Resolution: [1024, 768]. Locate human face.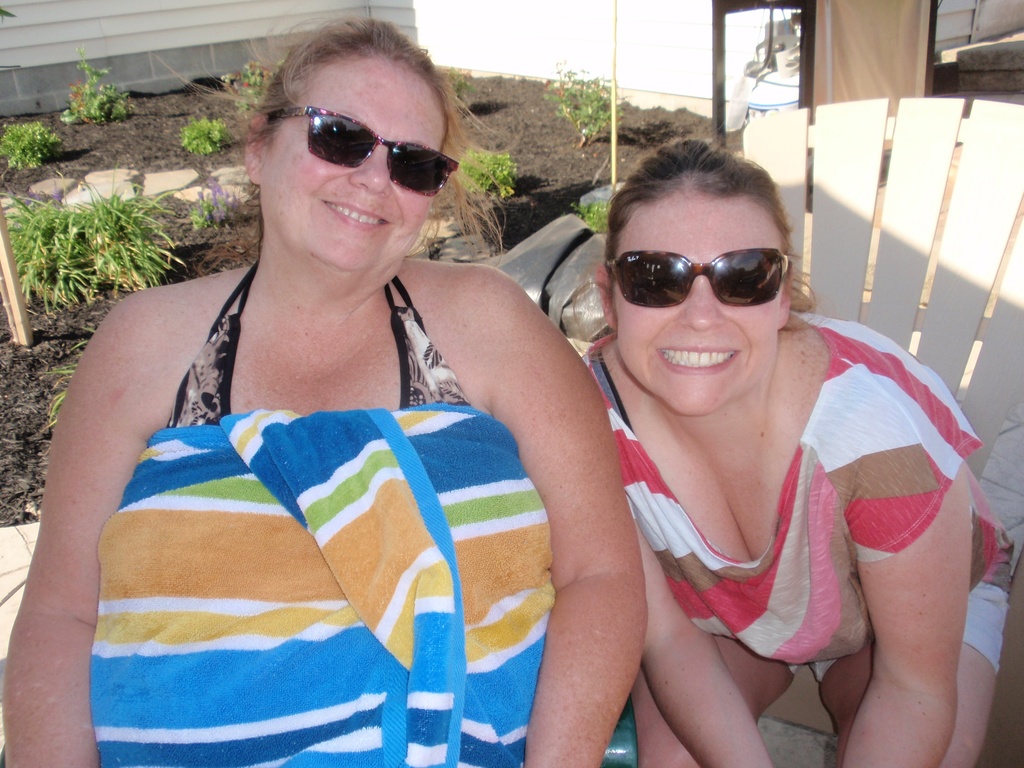
[left=266, top=60, right=454, bottom=277].
